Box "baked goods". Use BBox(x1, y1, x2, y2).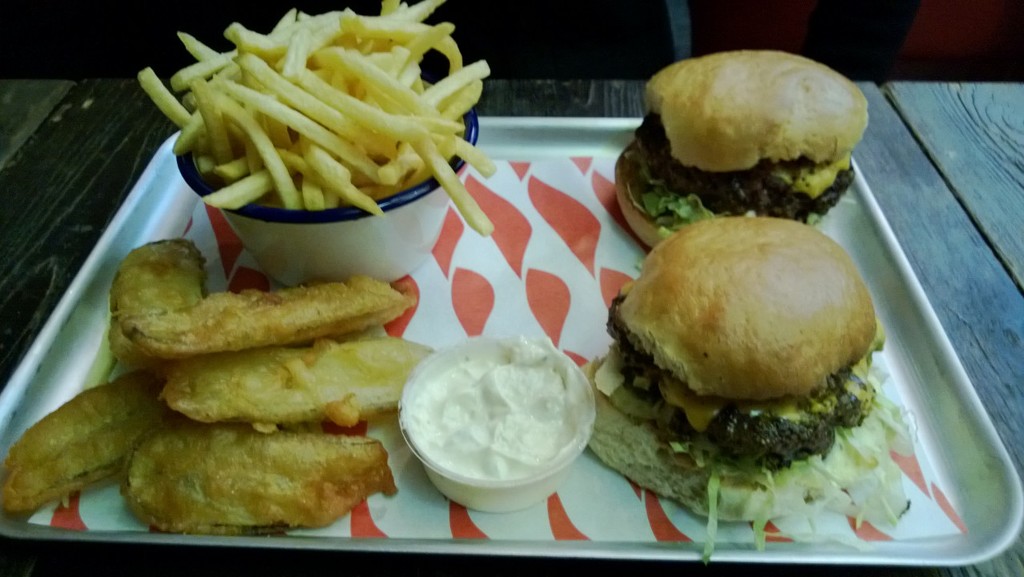
BBox(614, 47, 899, 240).
